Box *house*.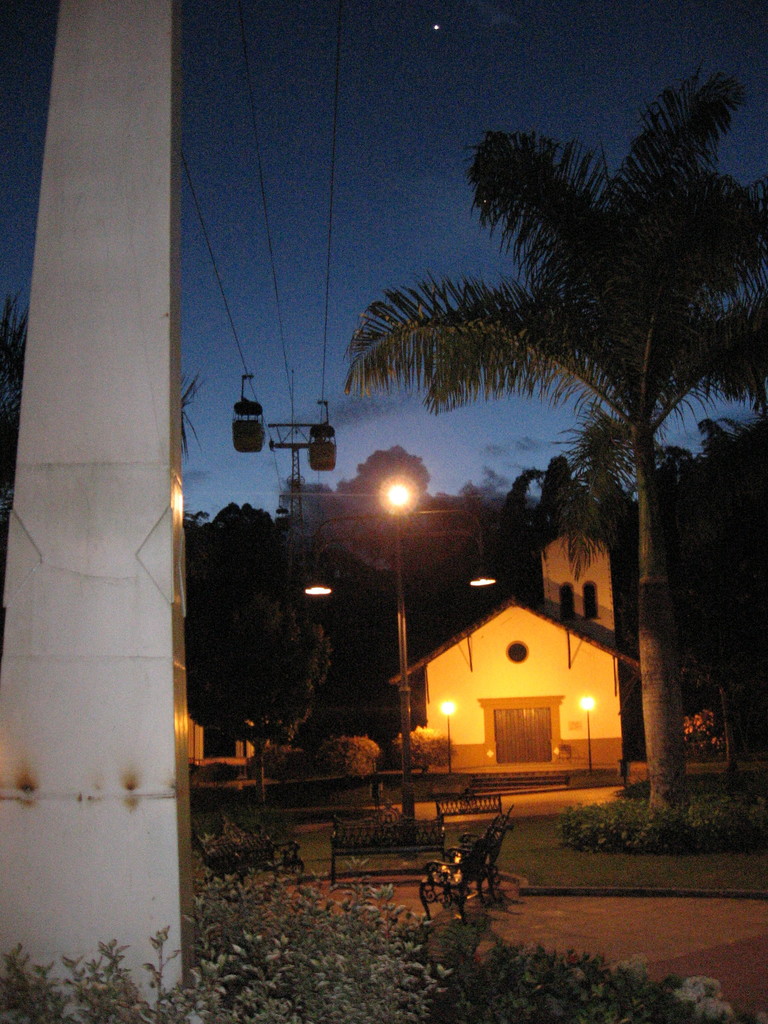
<box>376,540,674,816</box>.
